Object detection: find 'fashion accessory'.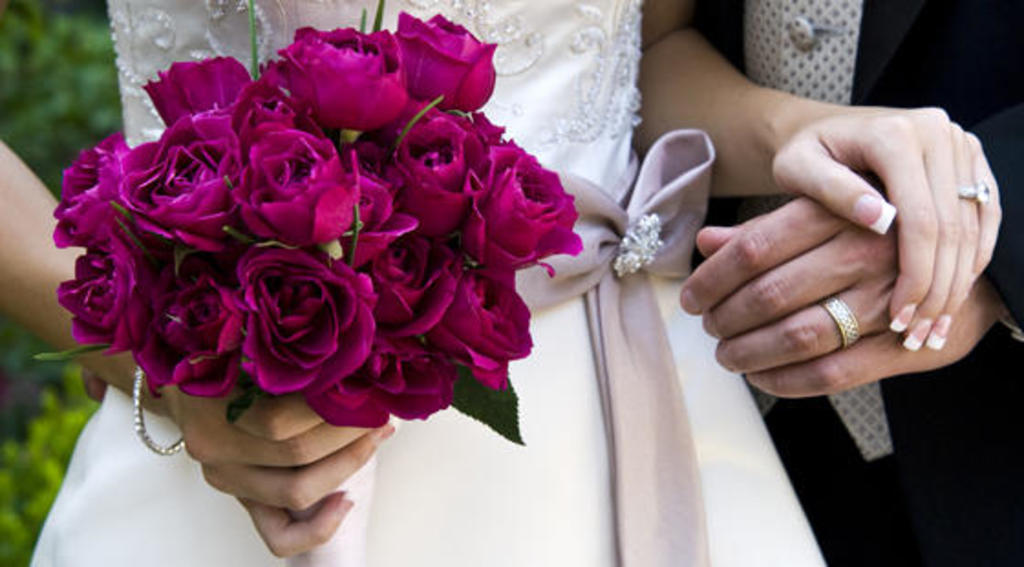
<region>135, 368, 181, 450</region>.
